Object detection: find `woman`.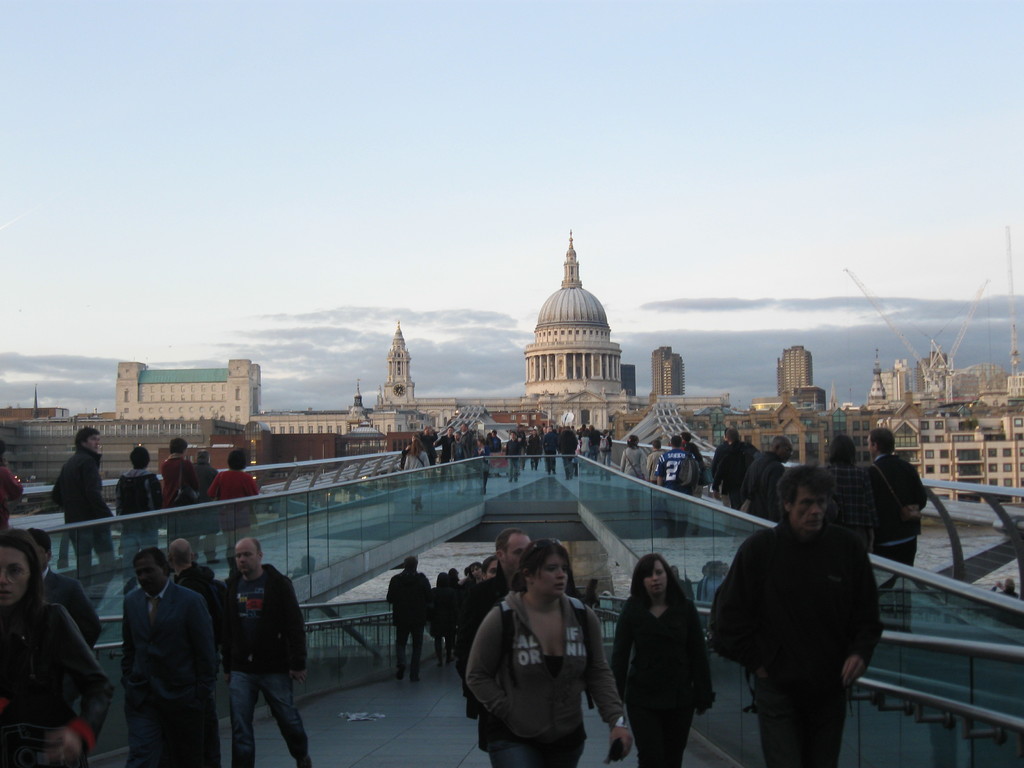
x1=684, y1=442, x2=706, y2=535.
